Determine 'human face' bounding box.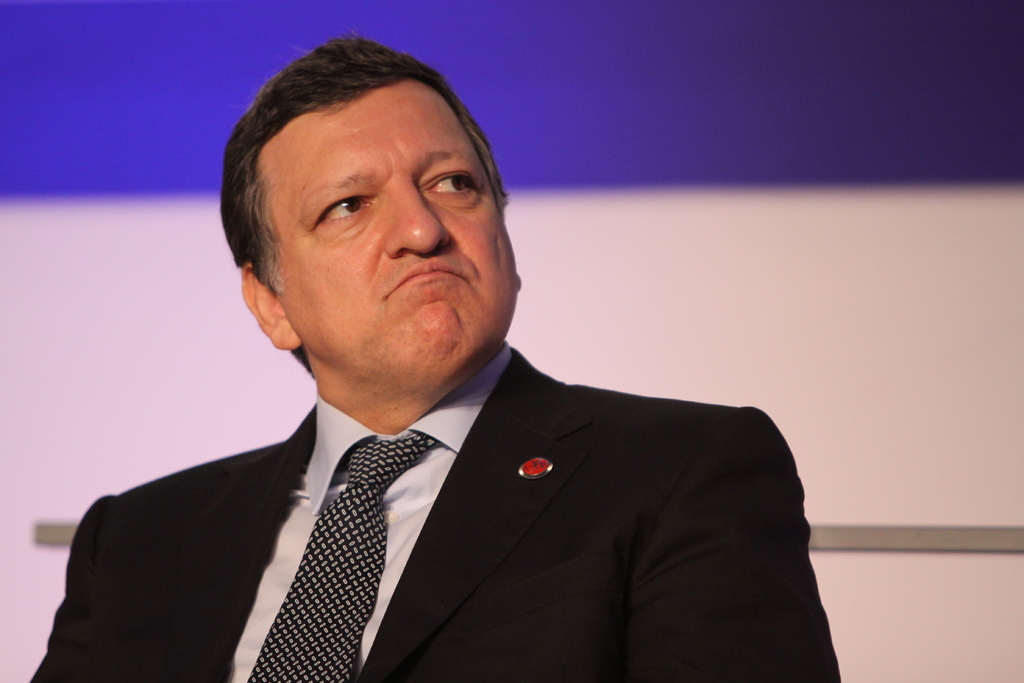
Determined: [255, 76, 524, 374].
